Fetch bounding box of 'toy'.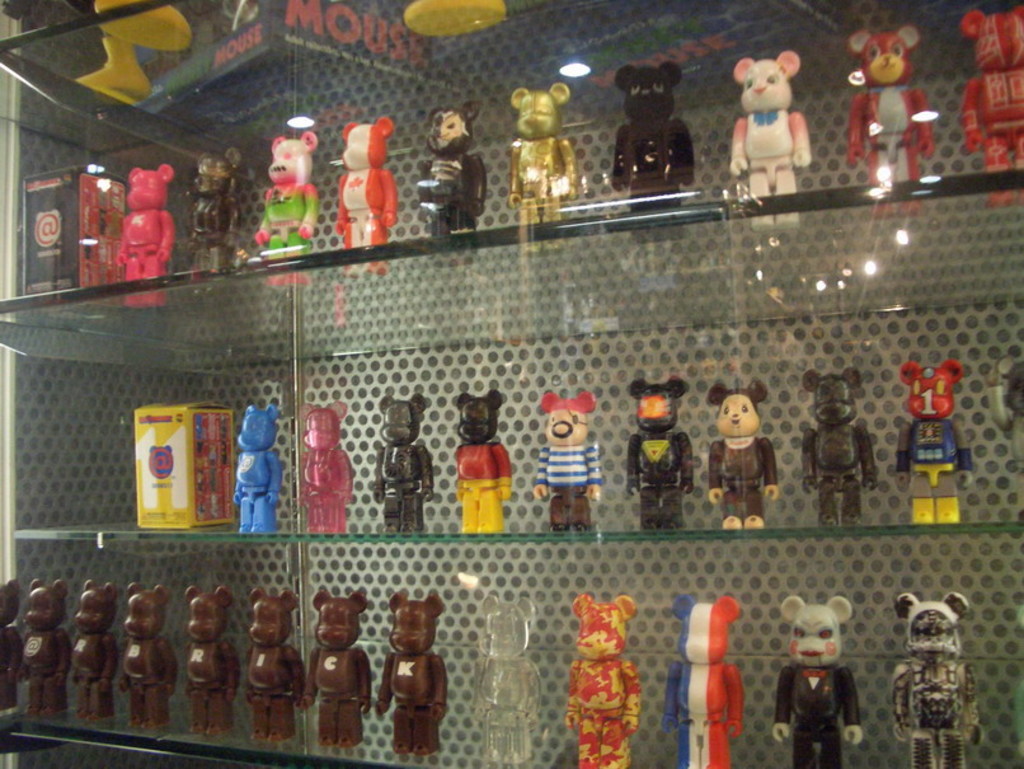
Bbox: (left=58, top=0, right=193, bottom=105).
